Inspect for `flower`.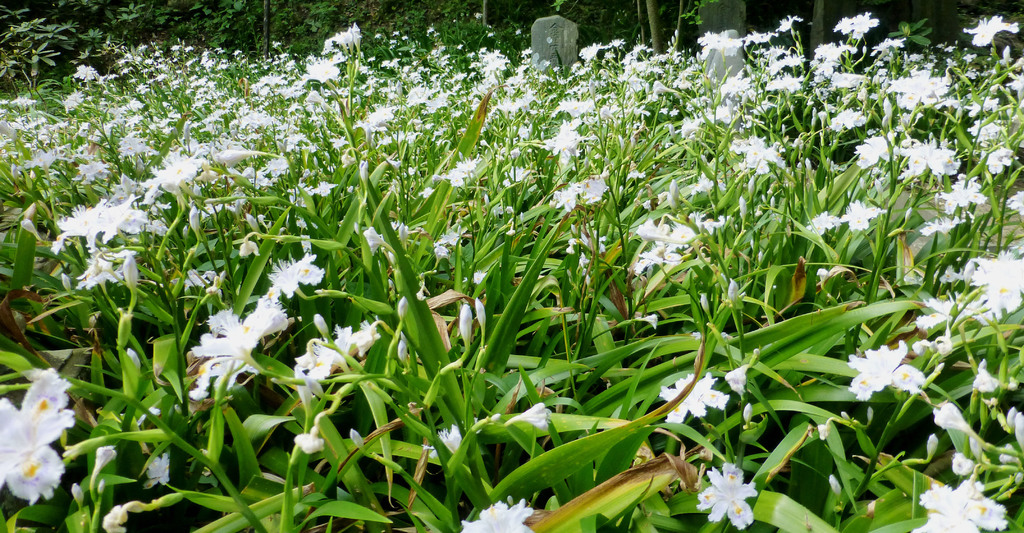
Inspection: (657,370,730,419).
